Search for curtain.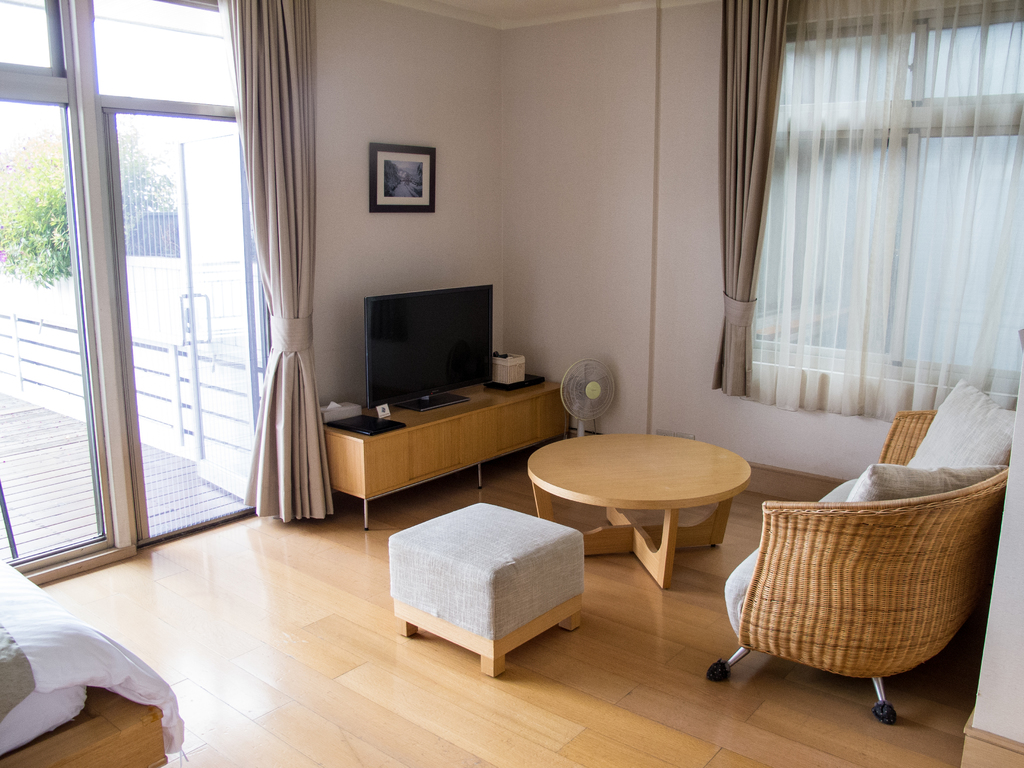
Found at l=733, t=0, r=1023, b=413.
